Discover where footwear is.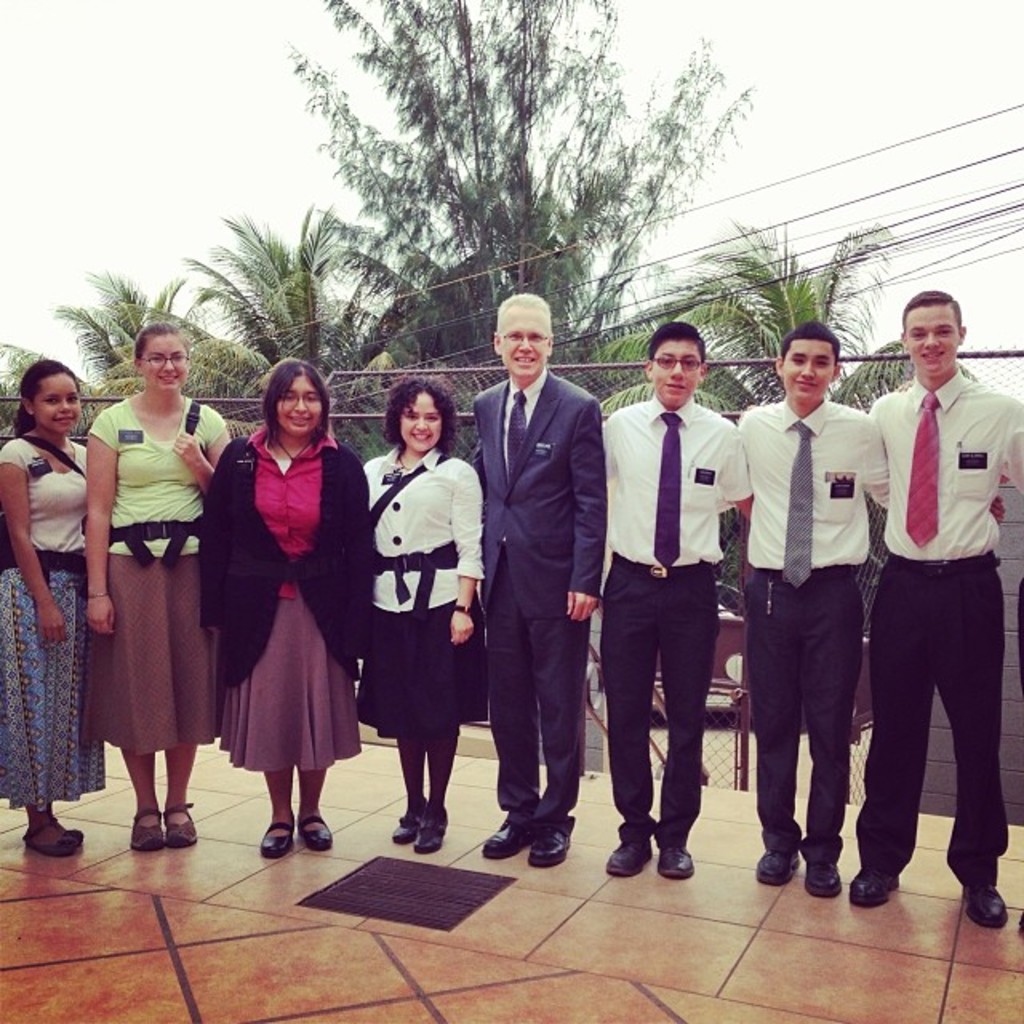
Discovered at <bbox>384, 806, 429, 850</bbox>.
